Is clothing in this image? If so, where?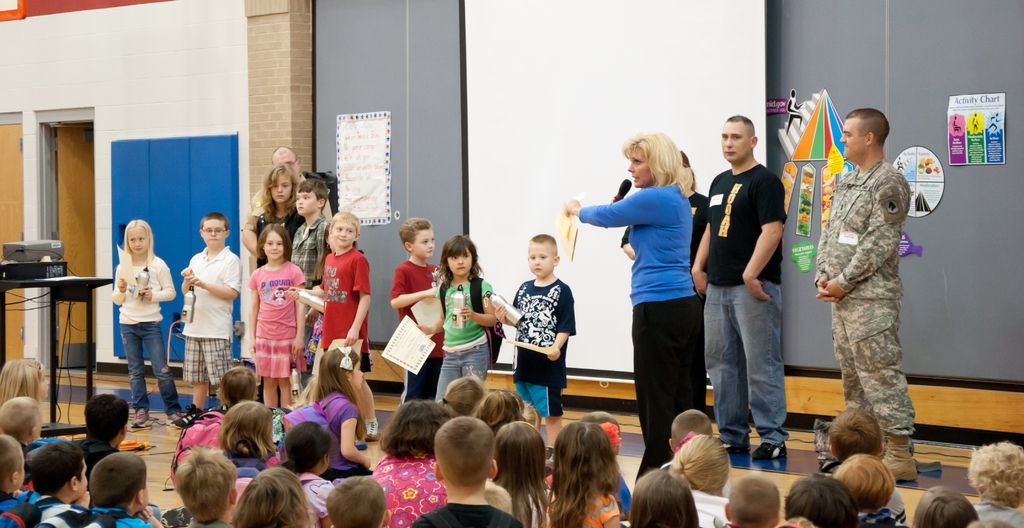
Yes, at region(431, 278, 489, 388).
